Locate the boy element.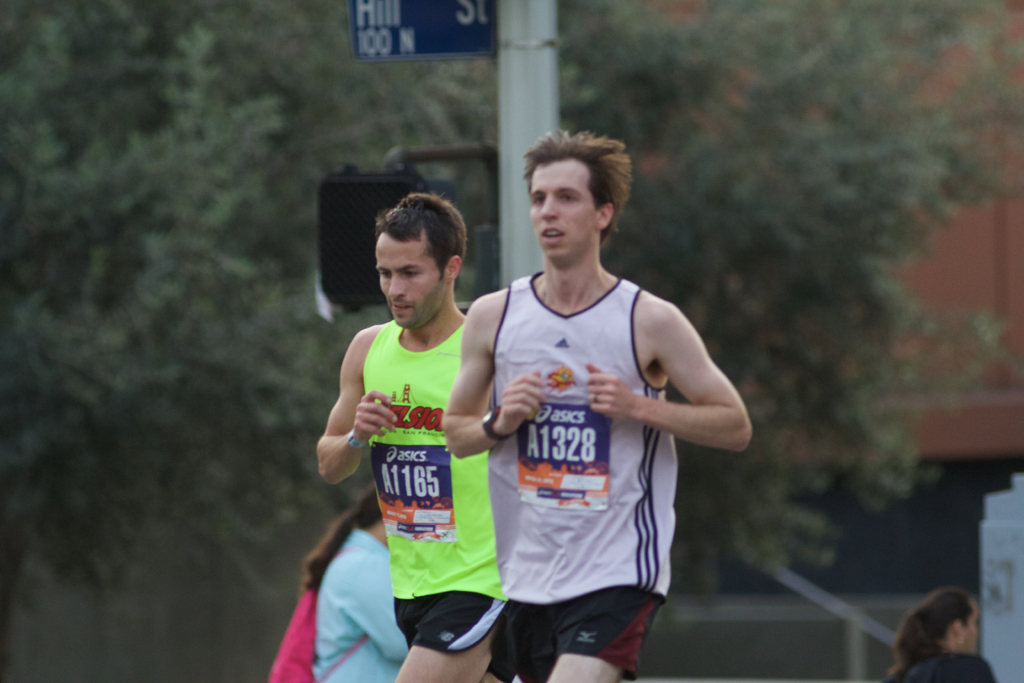
Element bbox: box=[312, 201, 522, 664].
